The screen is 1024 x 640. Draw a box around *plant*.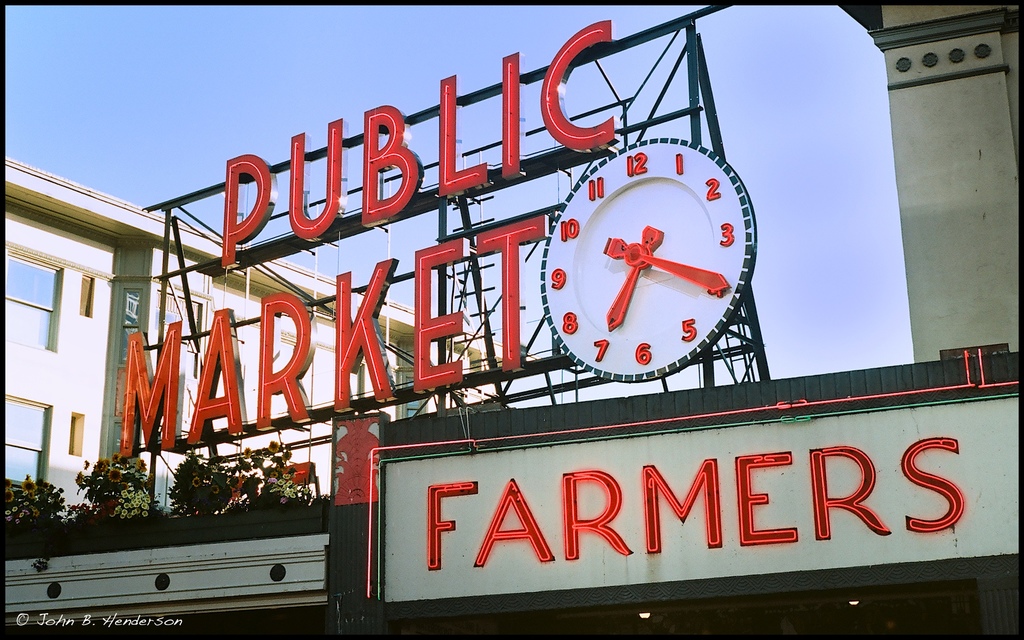
crop(61, 446, 136, 543).
